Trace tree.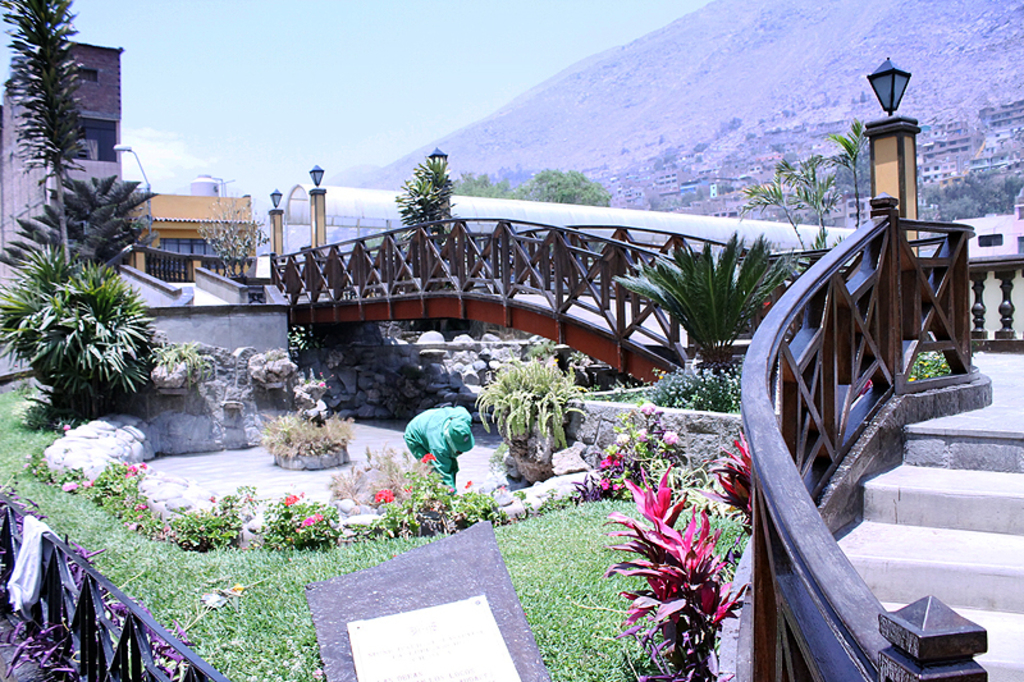
Traced to Rect(512, 163, 614, 207).
